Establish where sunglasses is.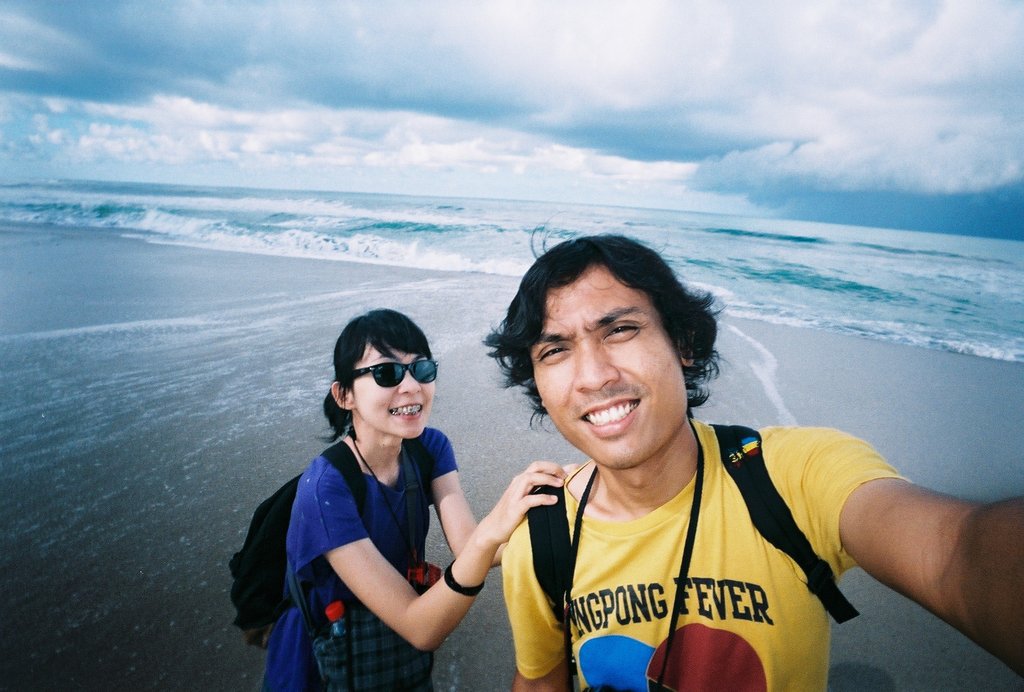
Established at BBox(353, 358, 438, 388).
